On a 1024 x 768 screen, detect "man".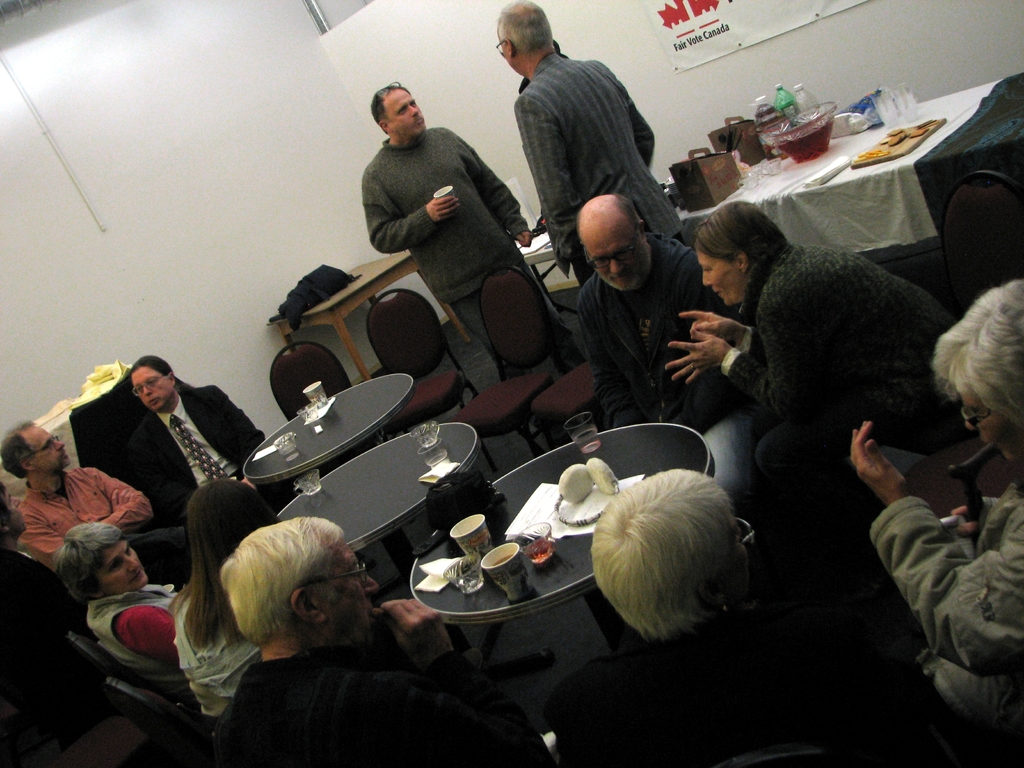
{"left": 356, "top": 79, "right": 531, "bottom": 371}.
